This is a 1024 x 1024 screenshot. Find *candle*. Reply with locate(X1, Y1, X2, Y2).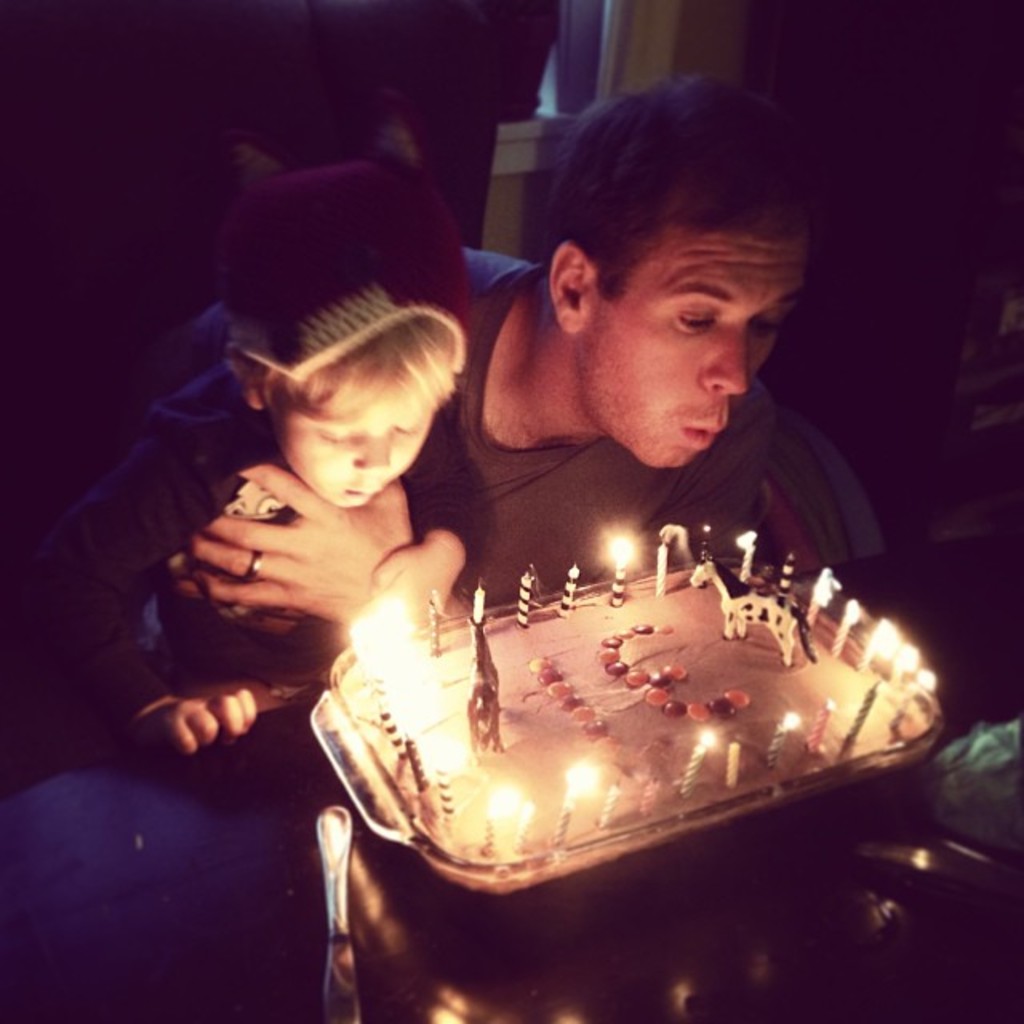
locate(608, 541, 642, 598).
